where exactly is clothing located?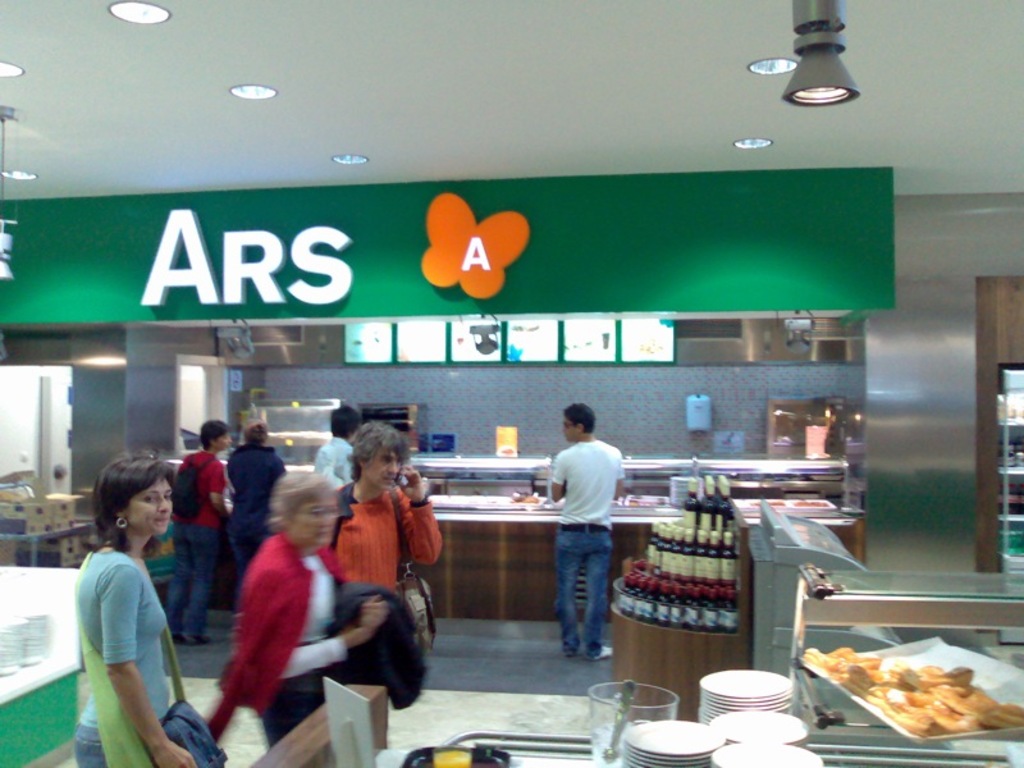
Its bounding box is select_region(224, 440, 278, 567).
